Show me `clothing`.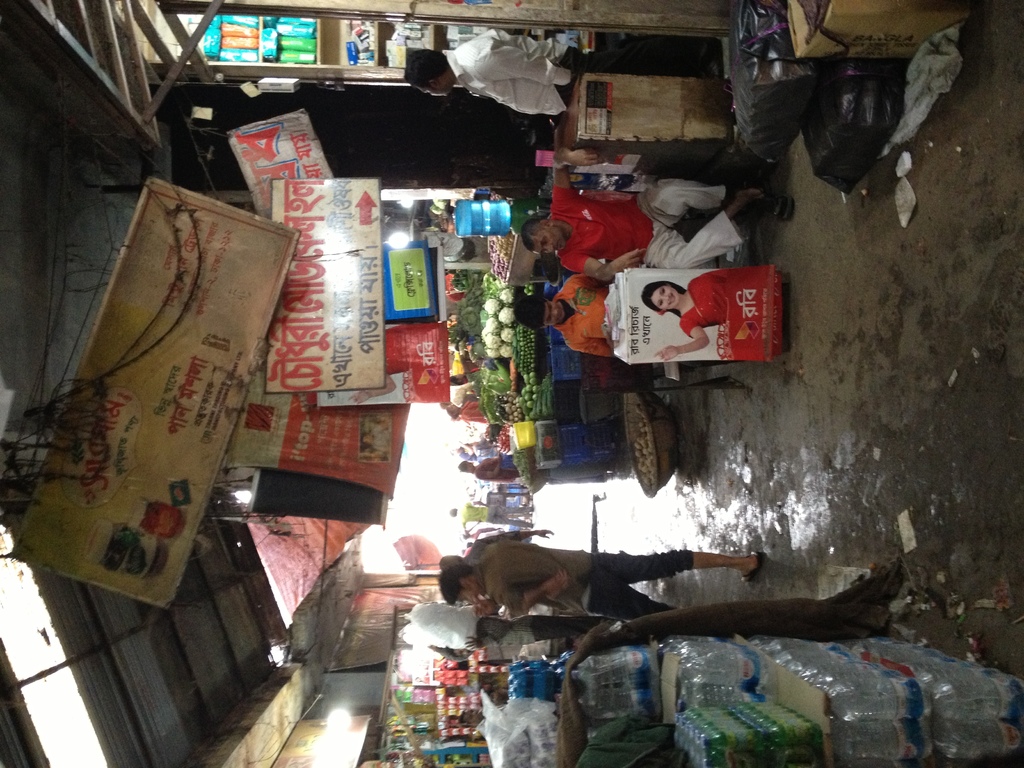
`clothing` is here: box=[549, 191, 742, 278].
